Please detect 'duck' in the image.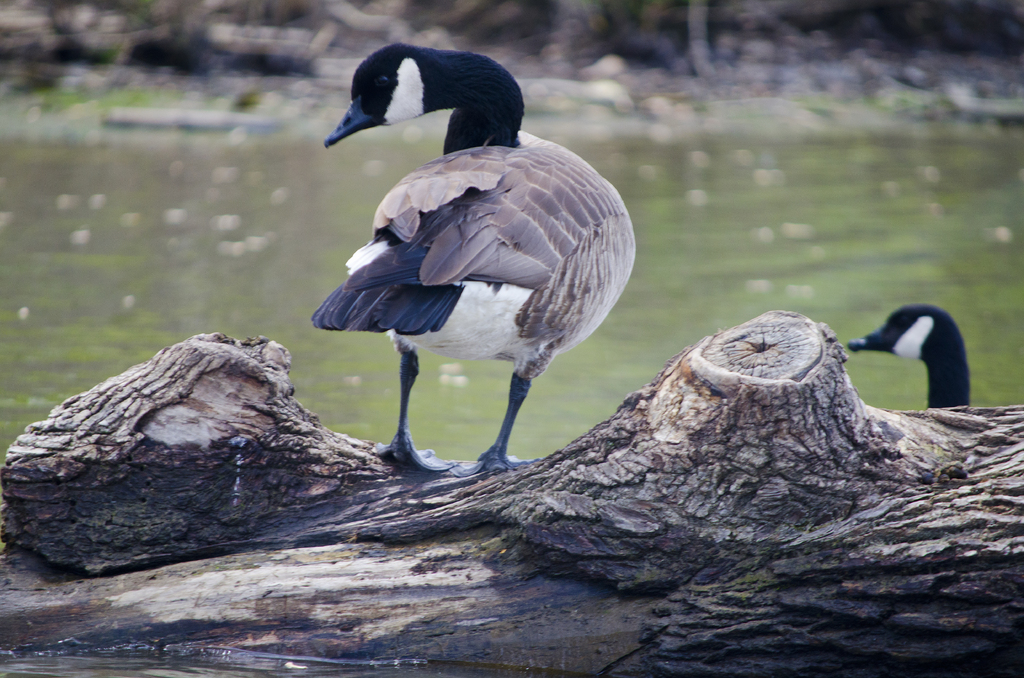
<region>302, 35, 638, 477</region>.
